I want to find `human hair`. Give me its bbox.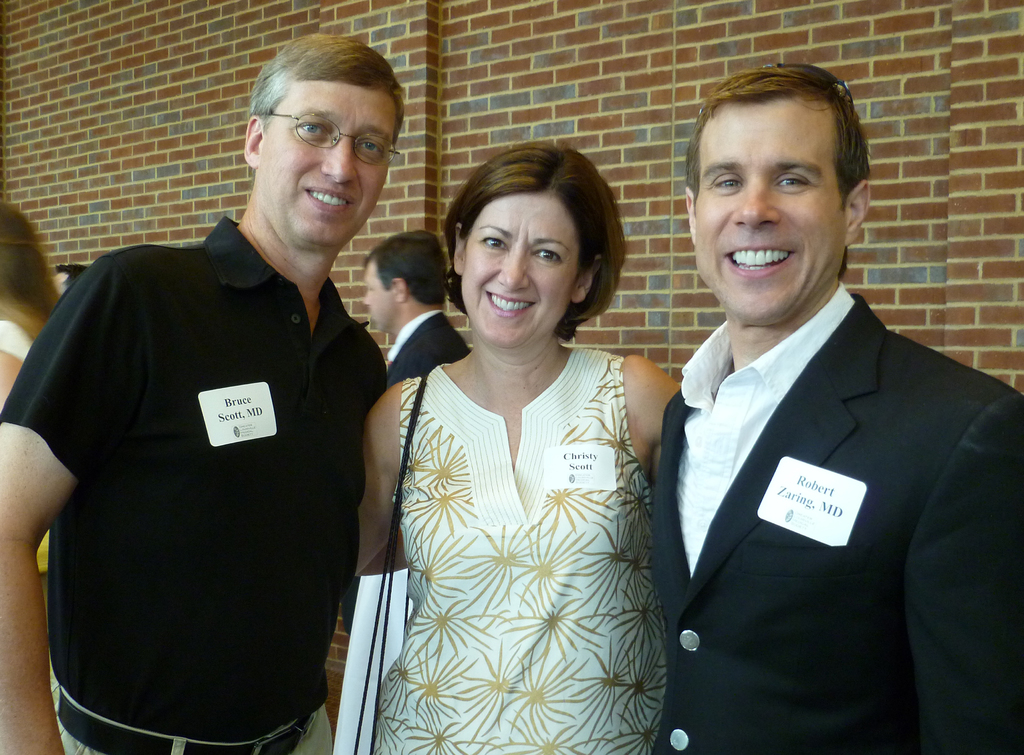
x1=684 y1=65 x2=872 y2=279.
